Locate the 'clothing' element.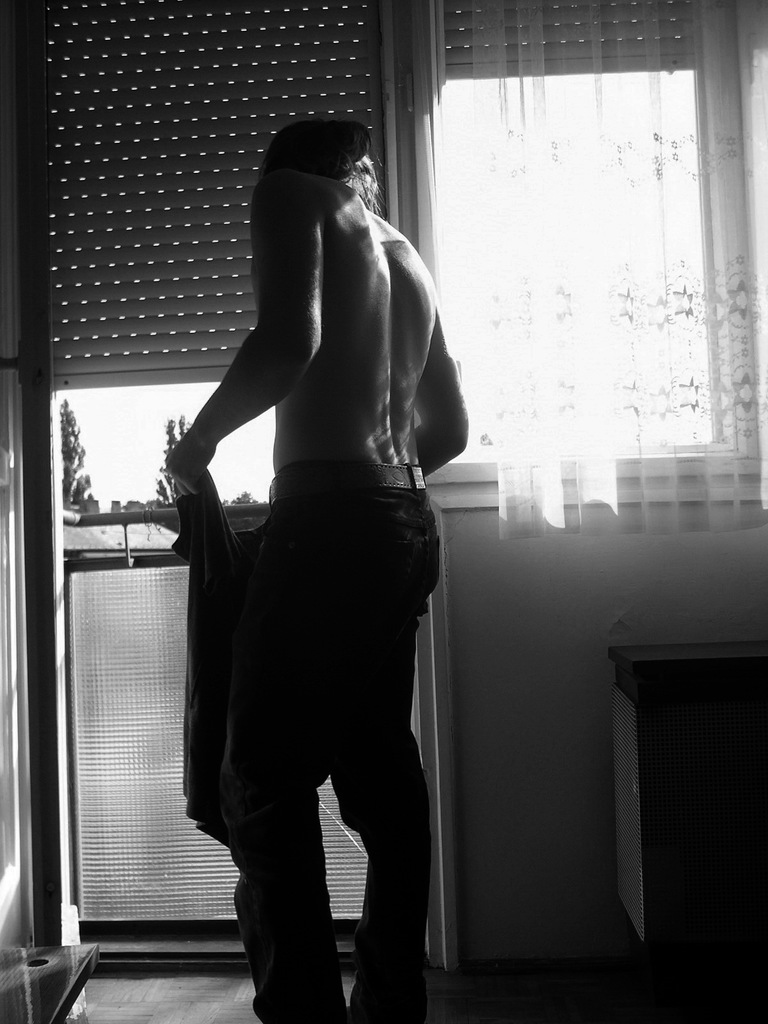
Element bbox: <bbox>221, 461, 440, 1023</bbox>.
